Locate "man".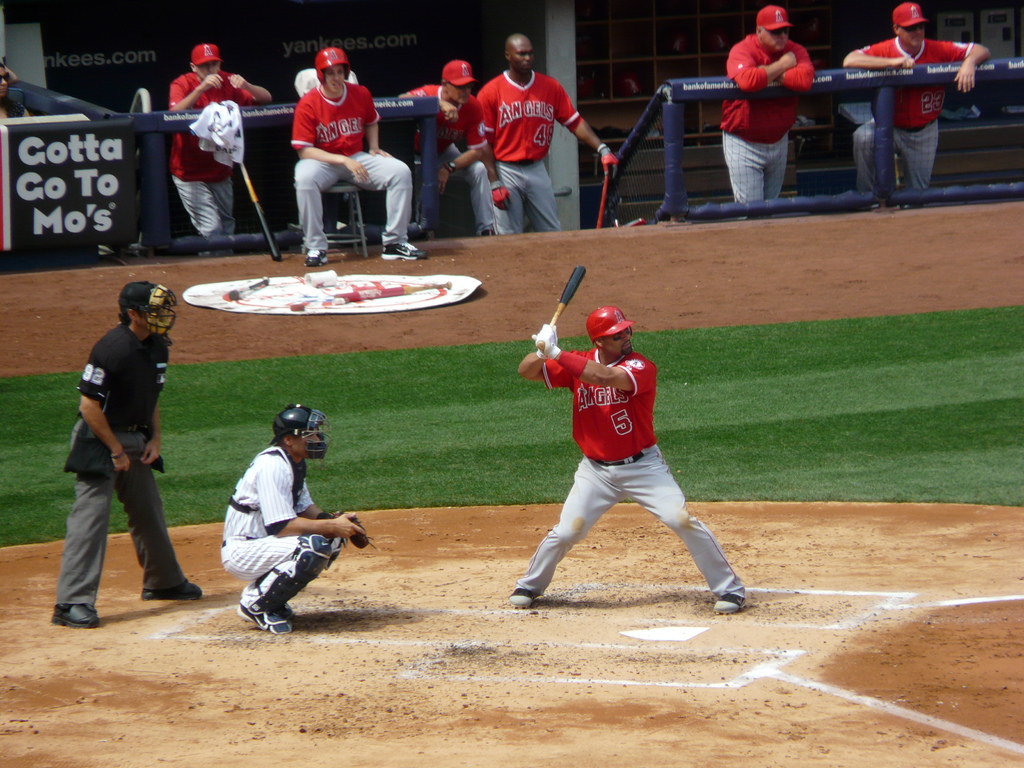
Bounding box: 49:275:188:629.
